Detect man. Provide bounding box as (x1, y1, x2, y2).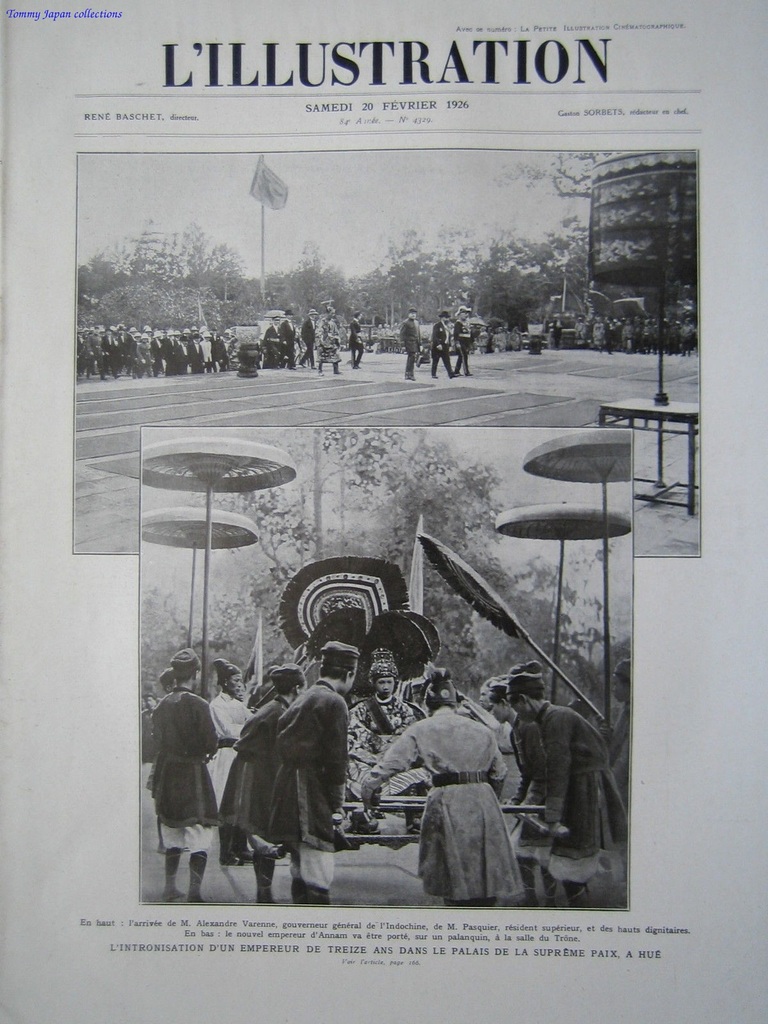
(347, 646, 422, 838).
